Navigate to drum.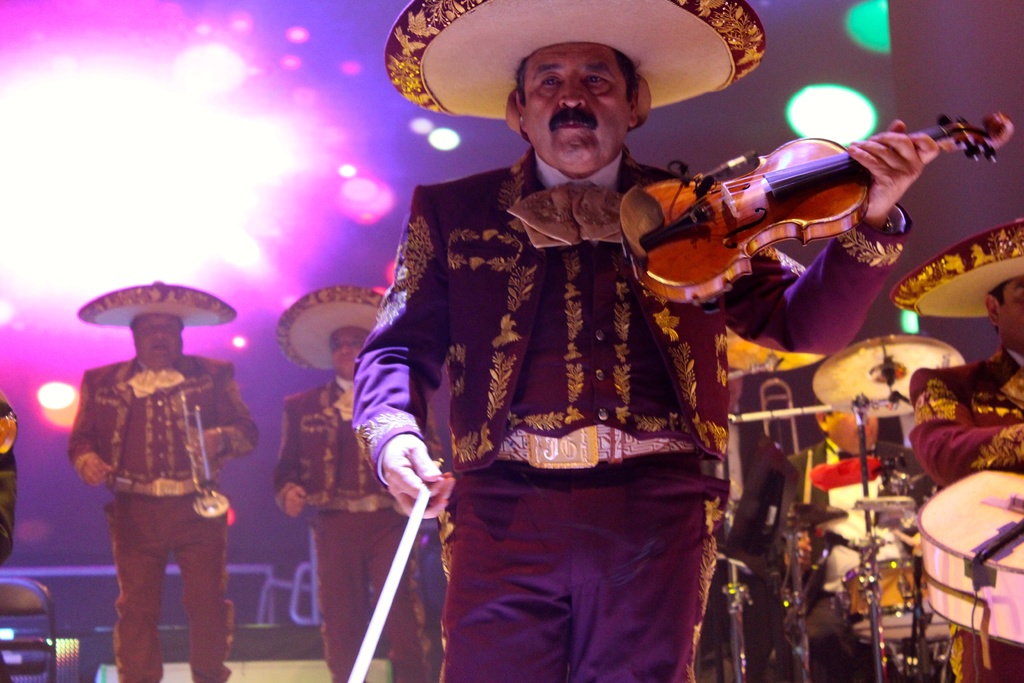
Navigation target: [x1=841, y1=555, x2=968, y2=648].
